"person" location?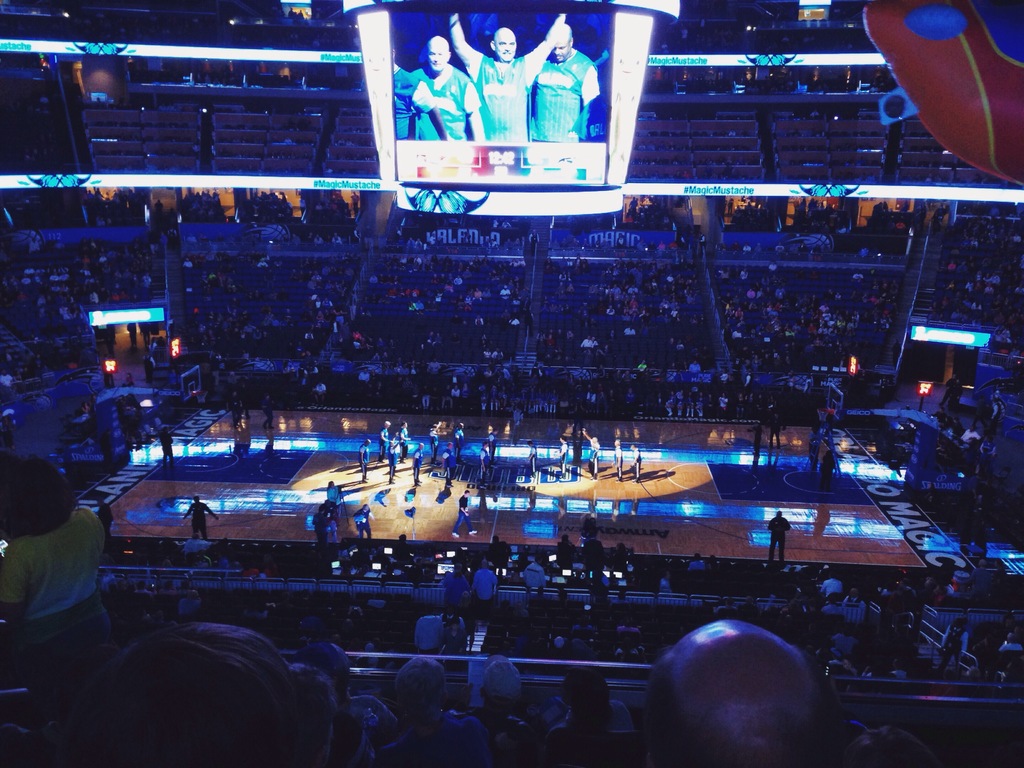
(442,615,466,657)
